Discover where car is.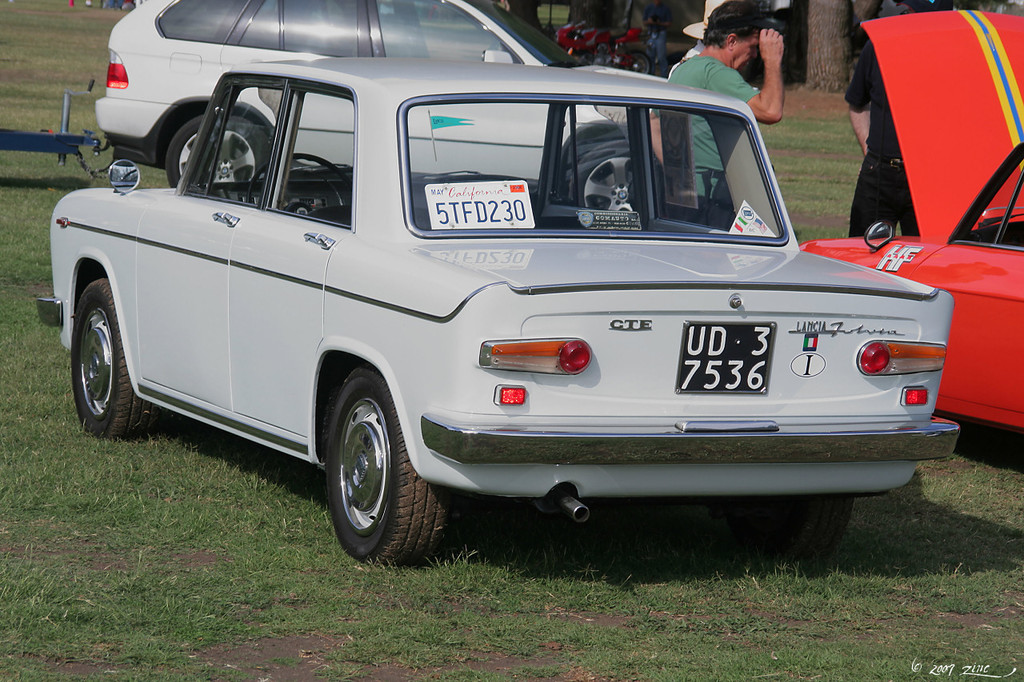
Discovered at 50 1 953 570.
